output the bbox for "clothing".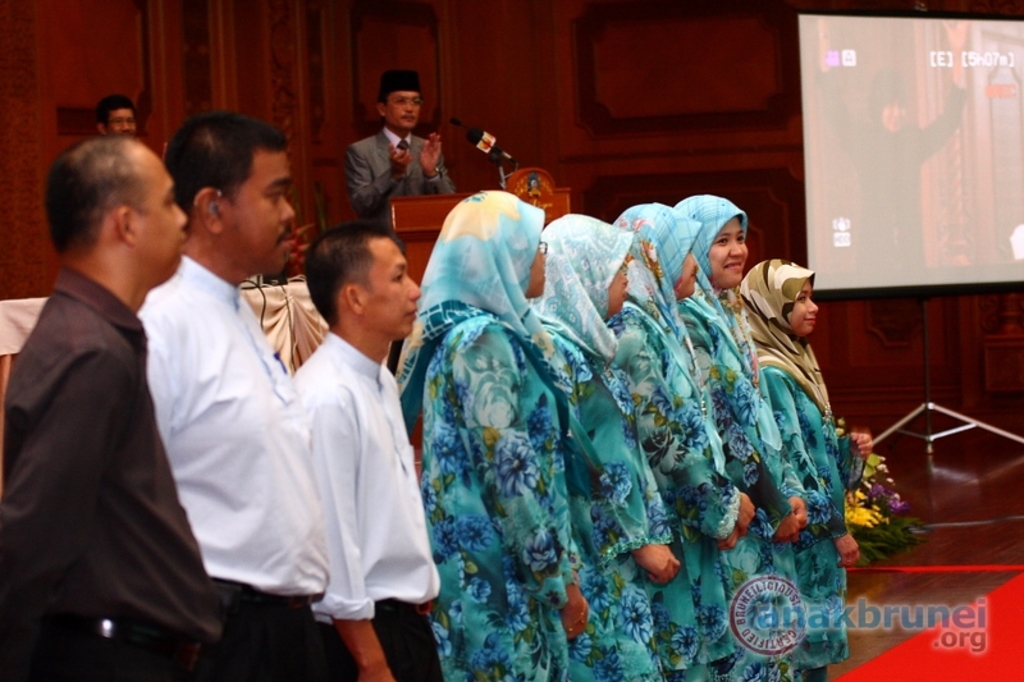
(left=598, top=211, right=744, bottom=681).
